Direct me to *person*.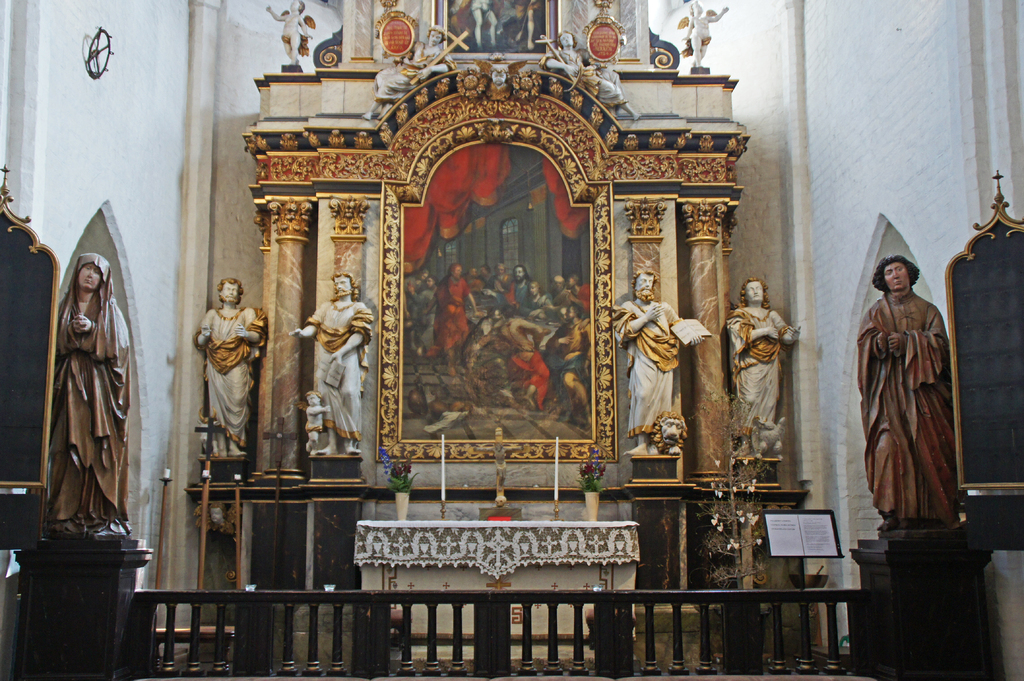
Direction: [287, 269, 376, 456].
